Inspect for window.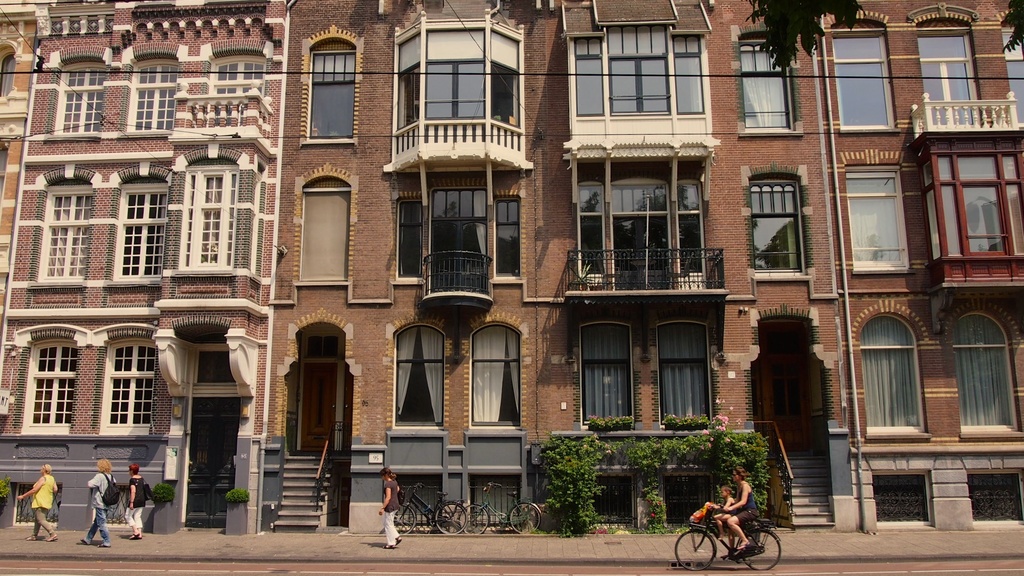
Inspection: x1=839 y1=148 x2=923 y2=276.
